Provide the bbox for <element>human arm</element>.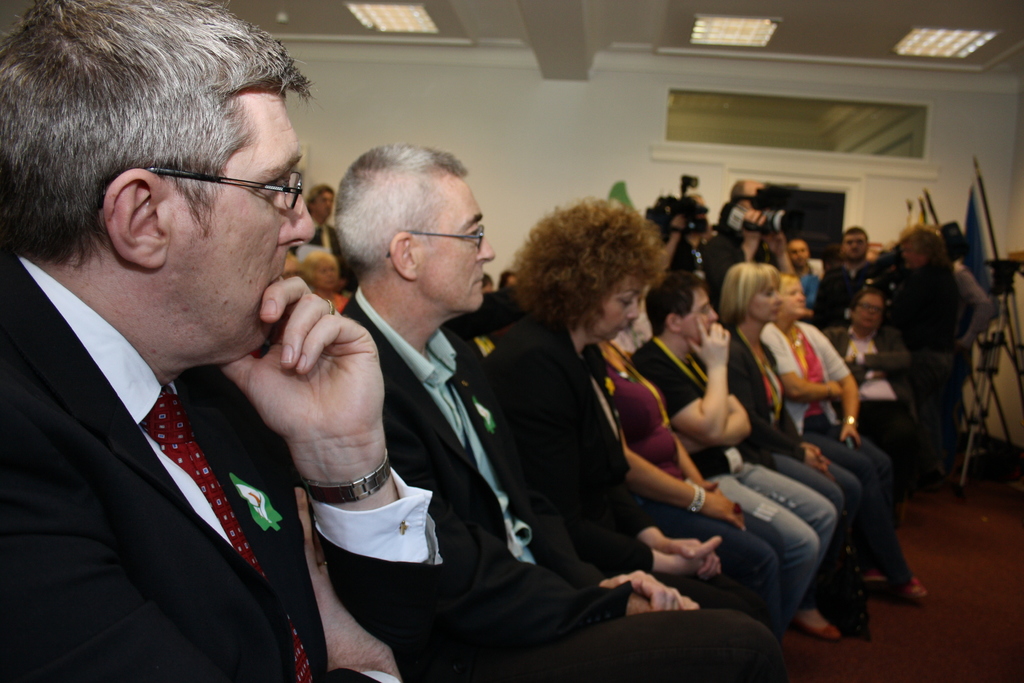
<region>627, 477, 724, 576</region>.
